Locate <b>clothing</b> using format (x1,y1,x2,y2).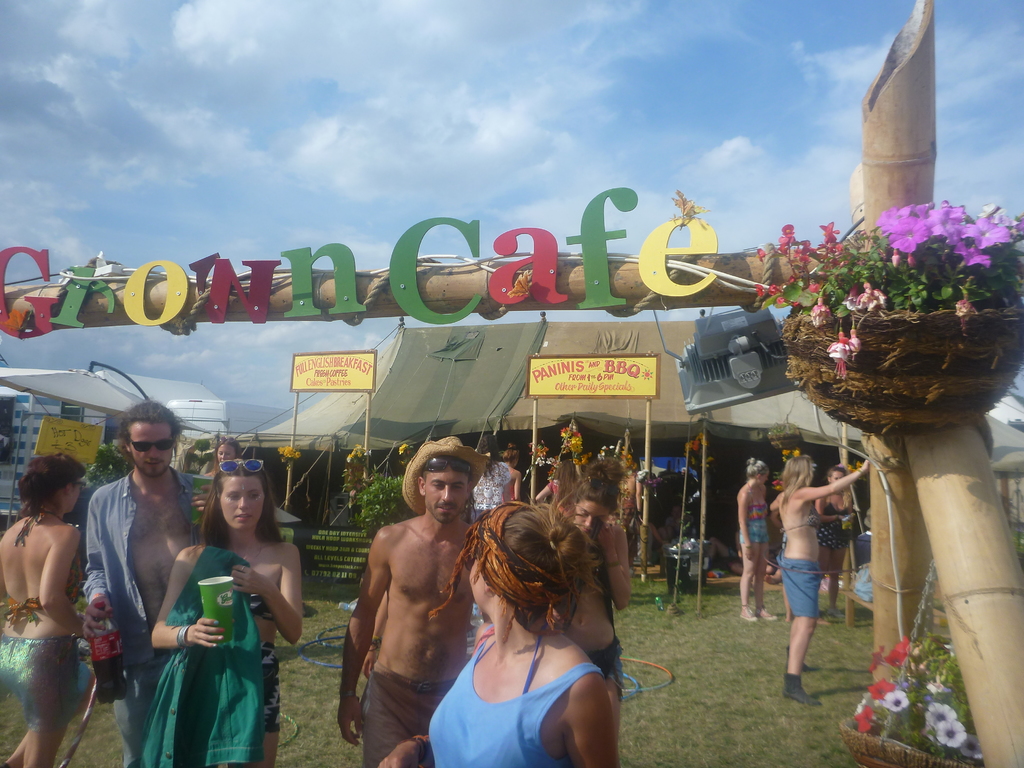
(470,458,509,520).
